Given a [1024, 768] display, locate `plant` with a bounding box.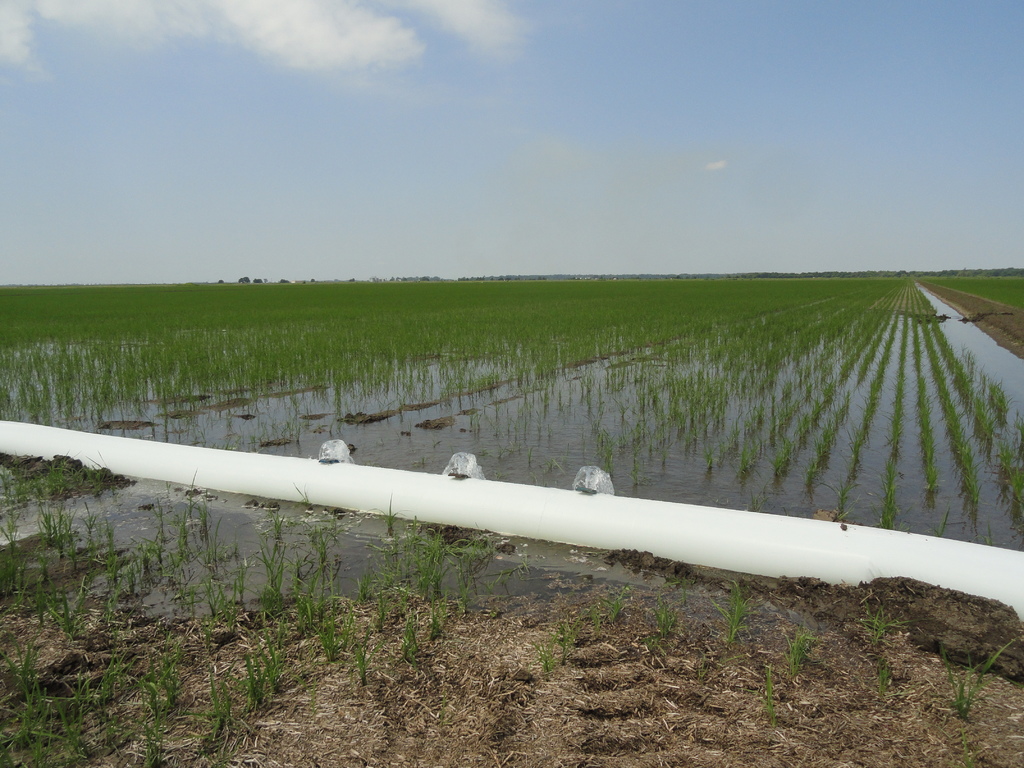
Located: BBox(868, 659, 897, 698).
